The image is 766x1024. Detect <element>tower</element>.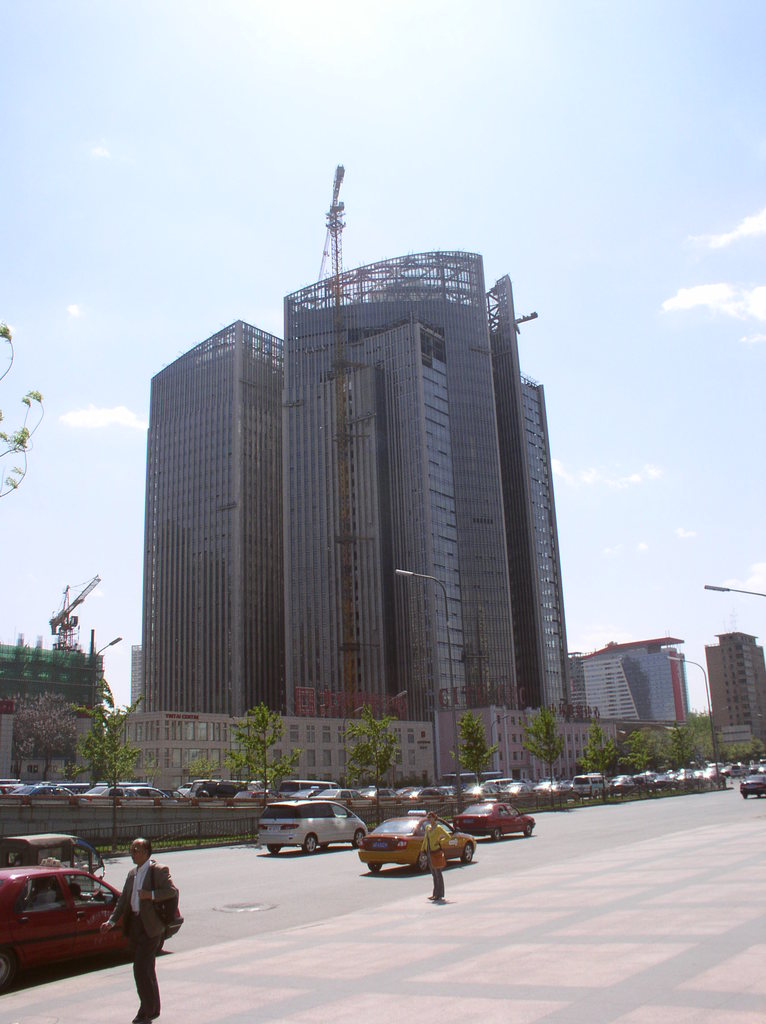
Detection: select_region(573, 631, 690, 734).
